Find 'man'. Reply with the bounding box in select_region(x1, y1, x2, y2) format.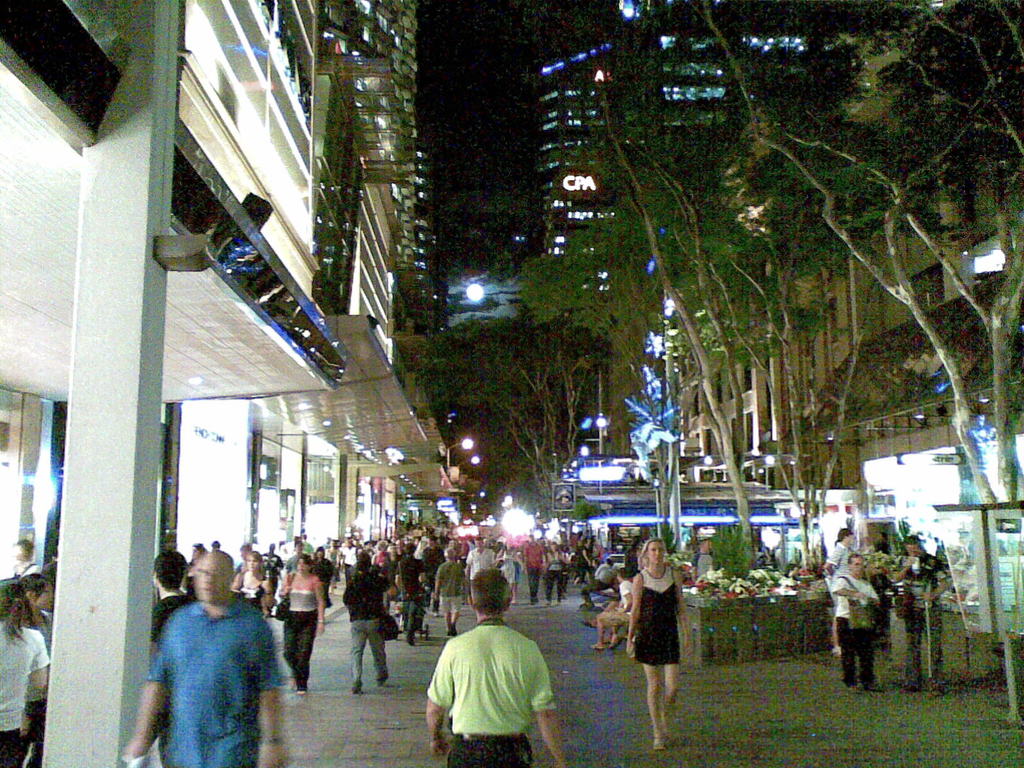
select_region(467, 538, 506, 611).
